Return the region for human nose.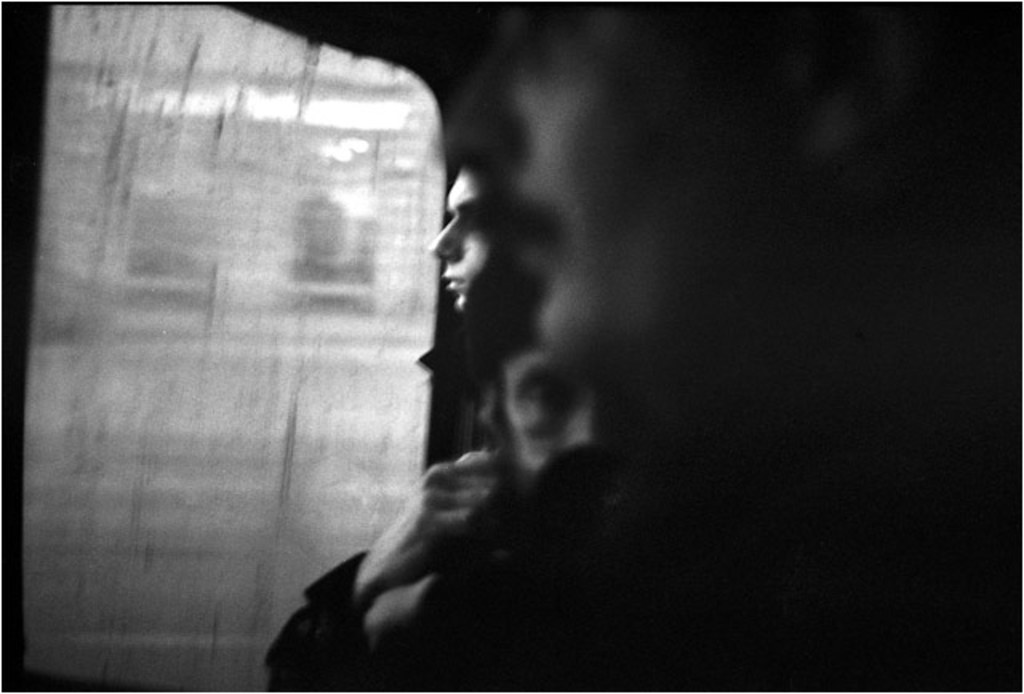
bbox(427, 219, 462, 265).
